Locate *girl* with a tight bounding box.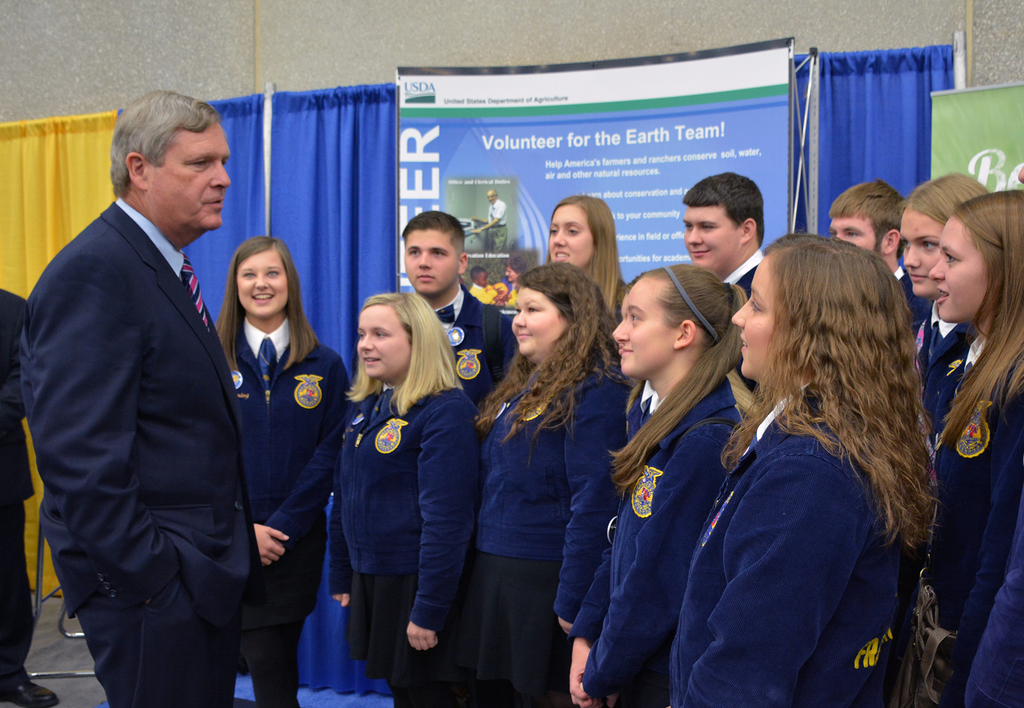
{"left": 330, "top": 290, "right": 479, "bottom": 707}.
